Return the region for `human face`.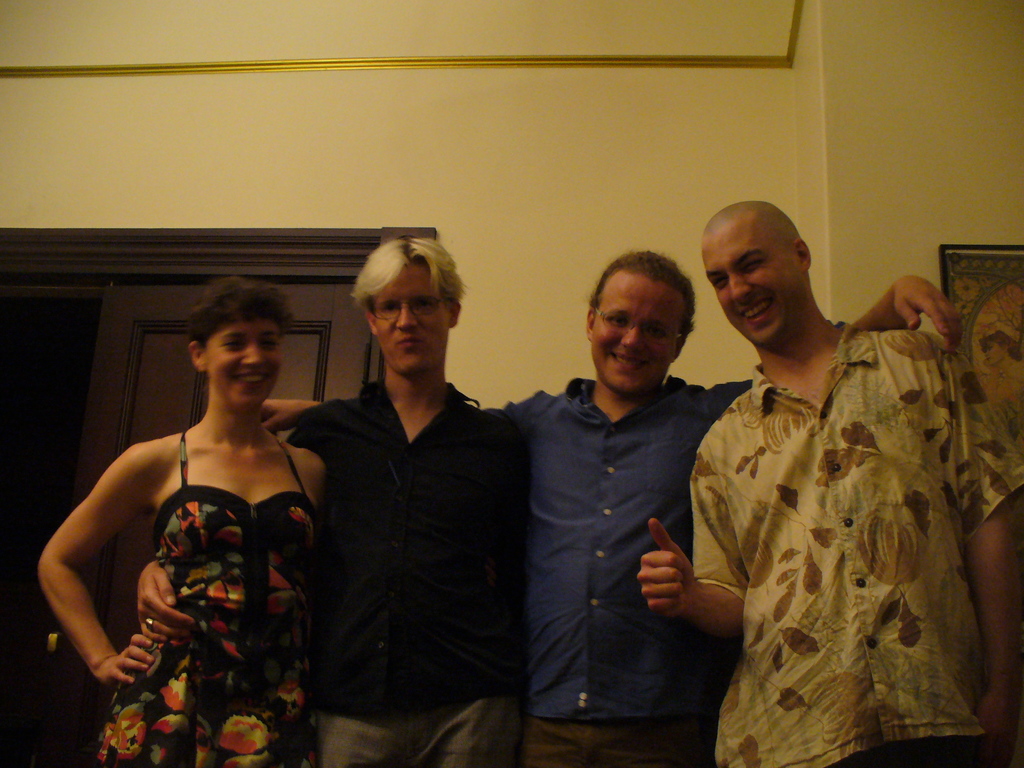
Rect(703, 228, 797, 346).
